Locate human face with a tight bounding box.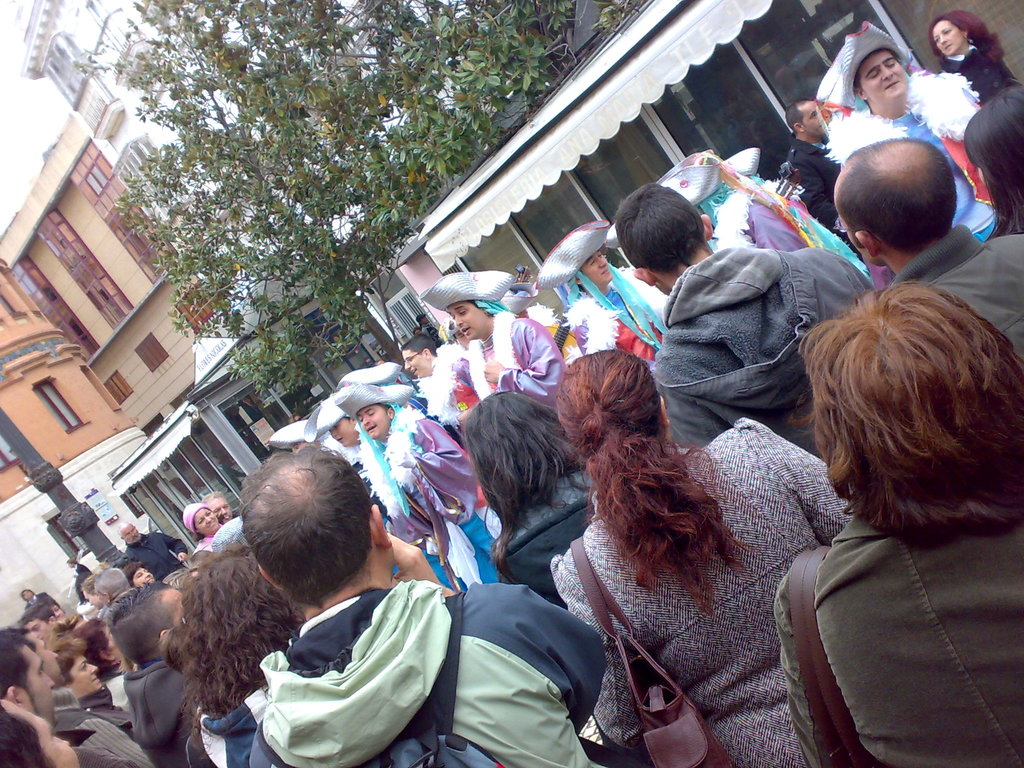
{"x1": 207, "y1": 500, "x2": 231, "y2": 521}.
